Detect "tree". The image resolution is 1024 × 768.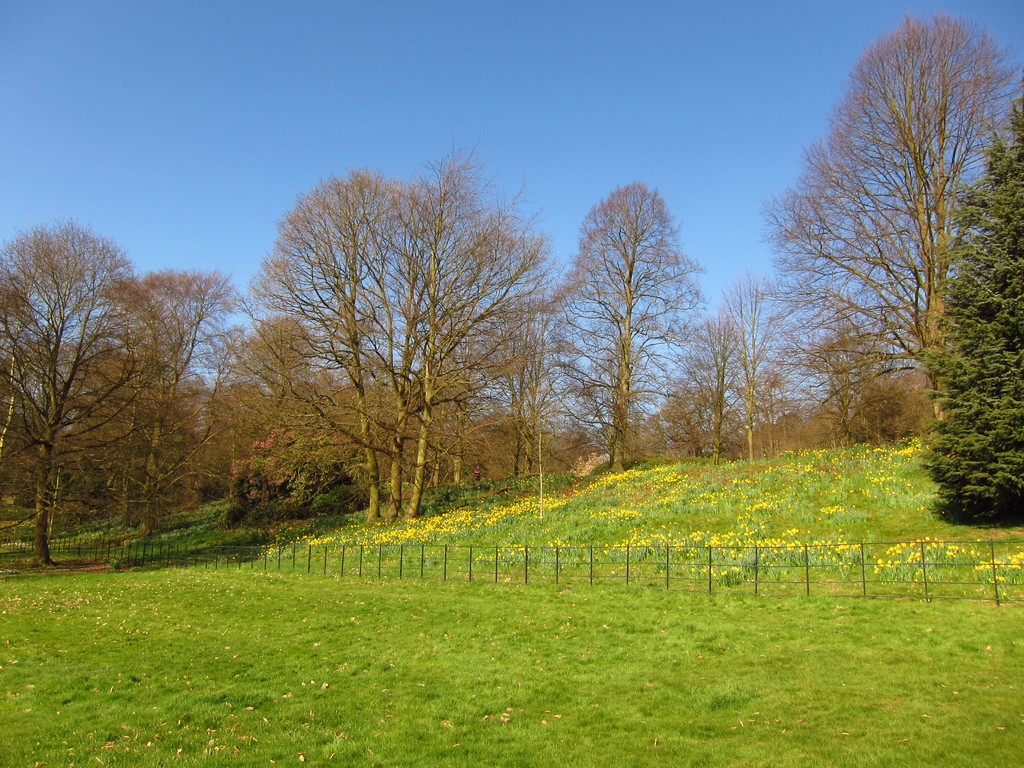
BBox(767, 12, 1010, 506).
